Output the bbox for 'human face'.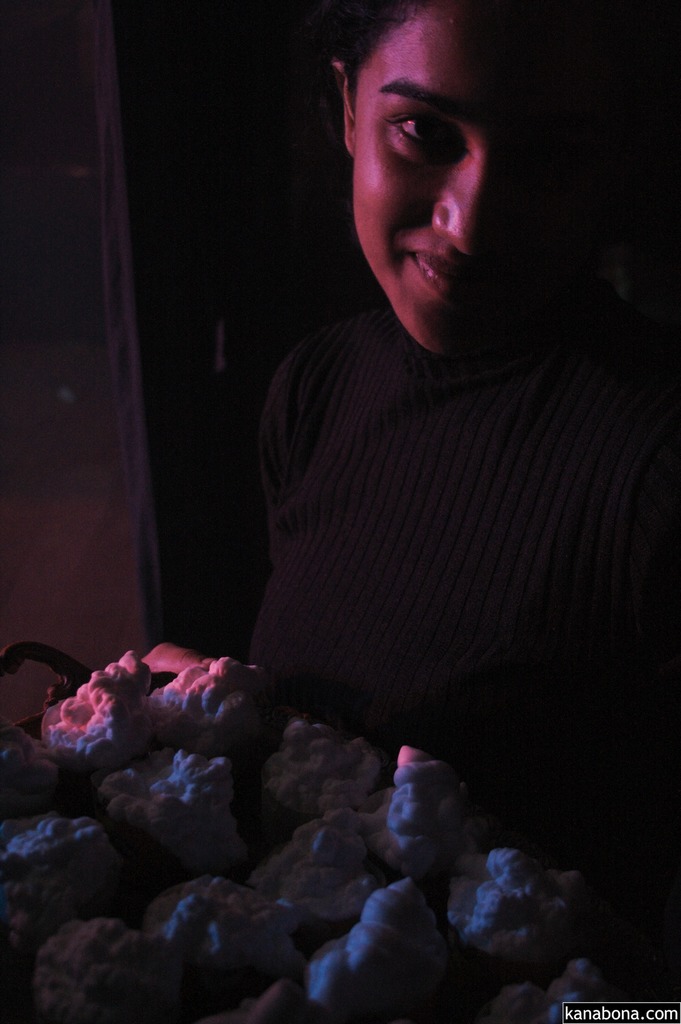
(352,0,523,355).
